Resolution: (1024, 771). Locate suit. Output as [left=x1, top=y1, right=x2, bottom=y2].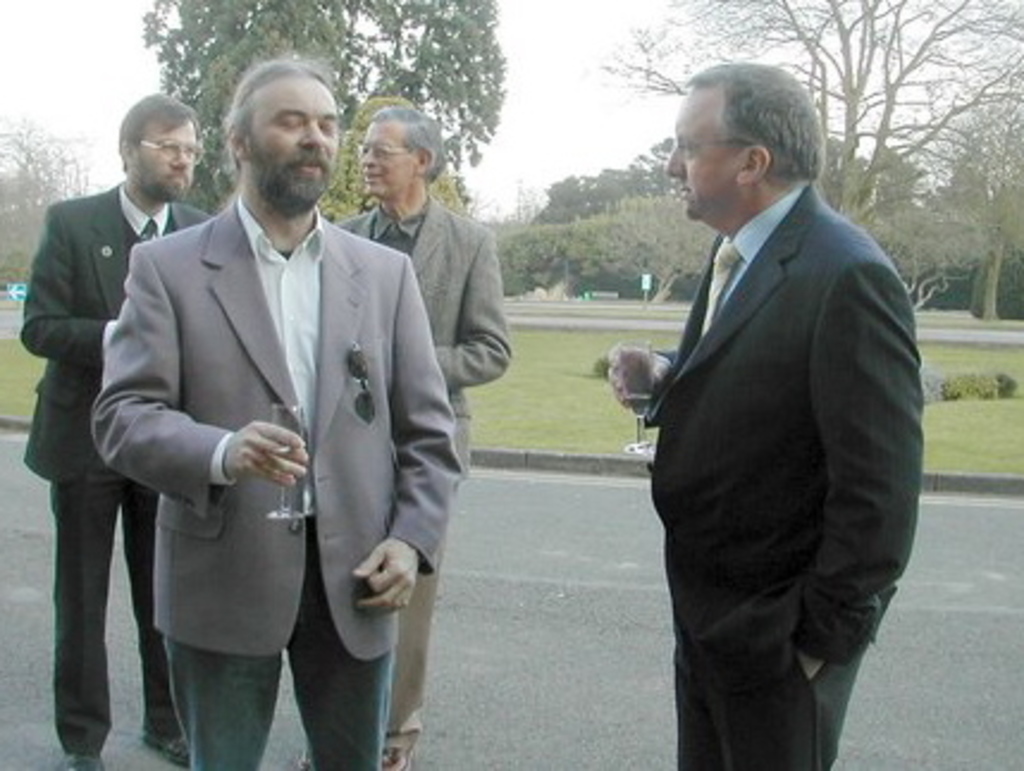
[left=642, top=177, right=924, bottom=769].
